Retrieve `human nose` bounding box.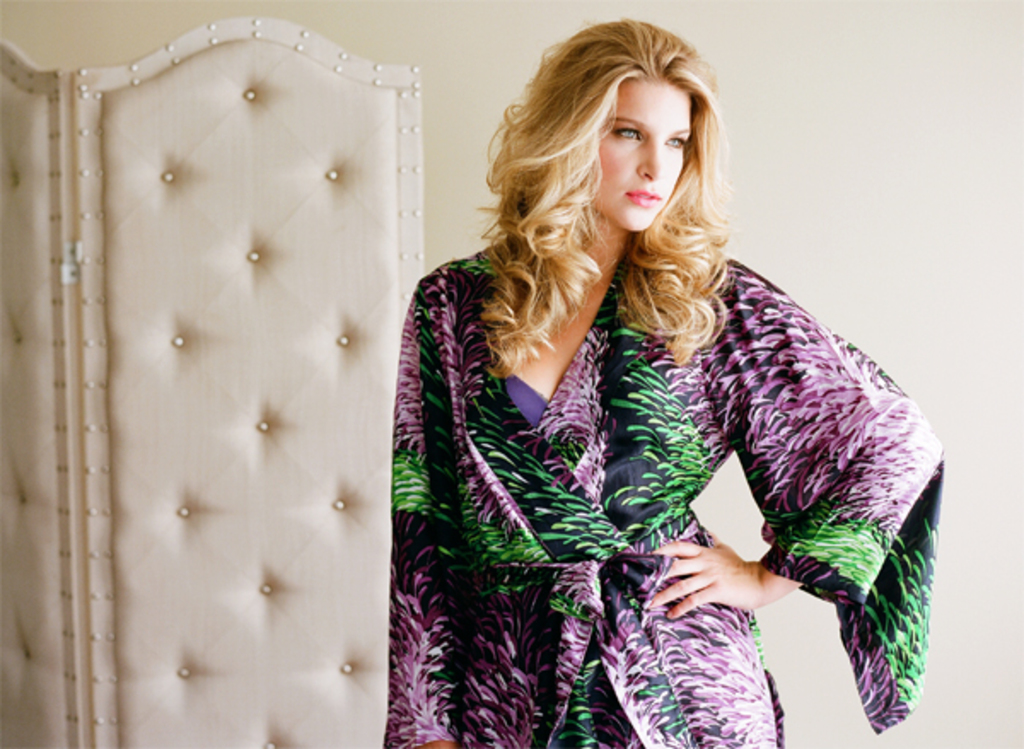
Bounding box: [635,140,664,179].
